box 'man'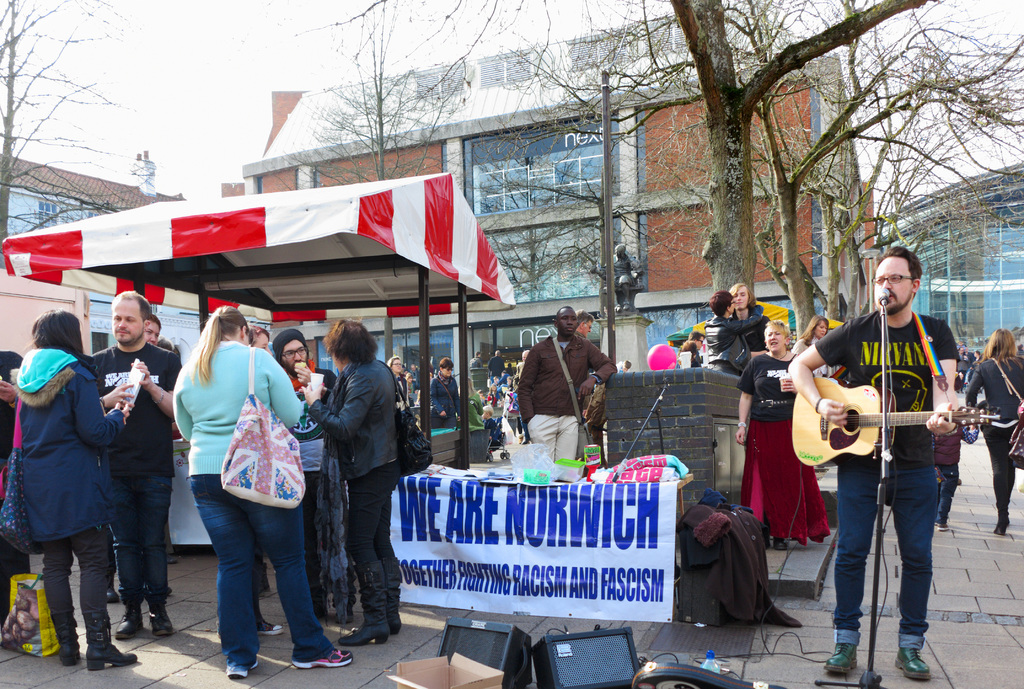
{"x1": 86, "y1": 292, "x2": 180, "y2": 640}
